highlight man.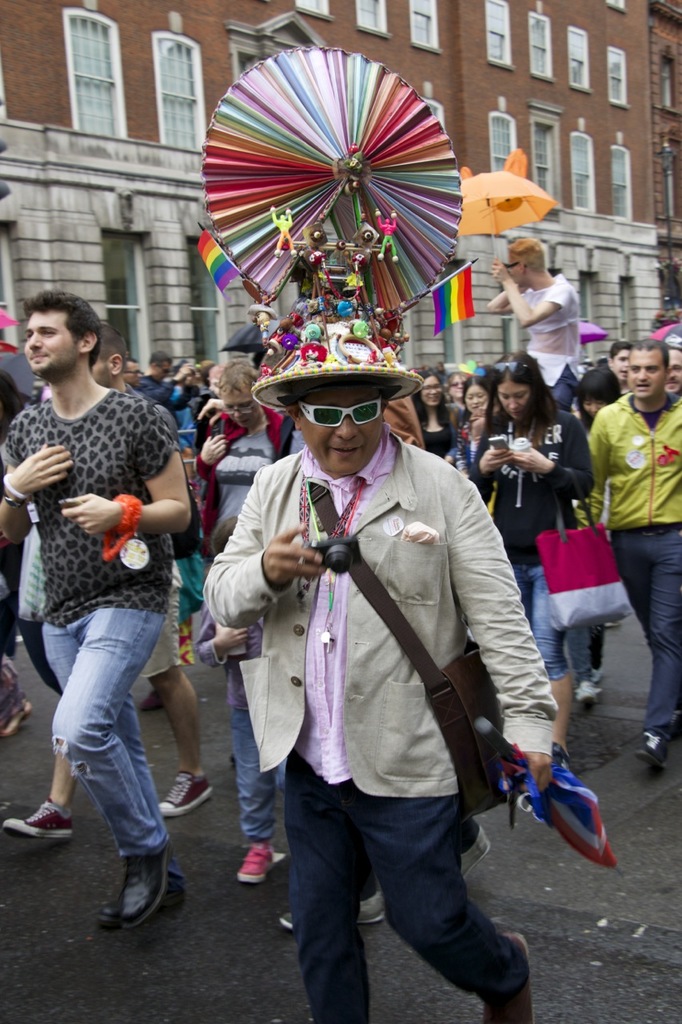
Highlighted region: locate(663, 346, 681, 399).
